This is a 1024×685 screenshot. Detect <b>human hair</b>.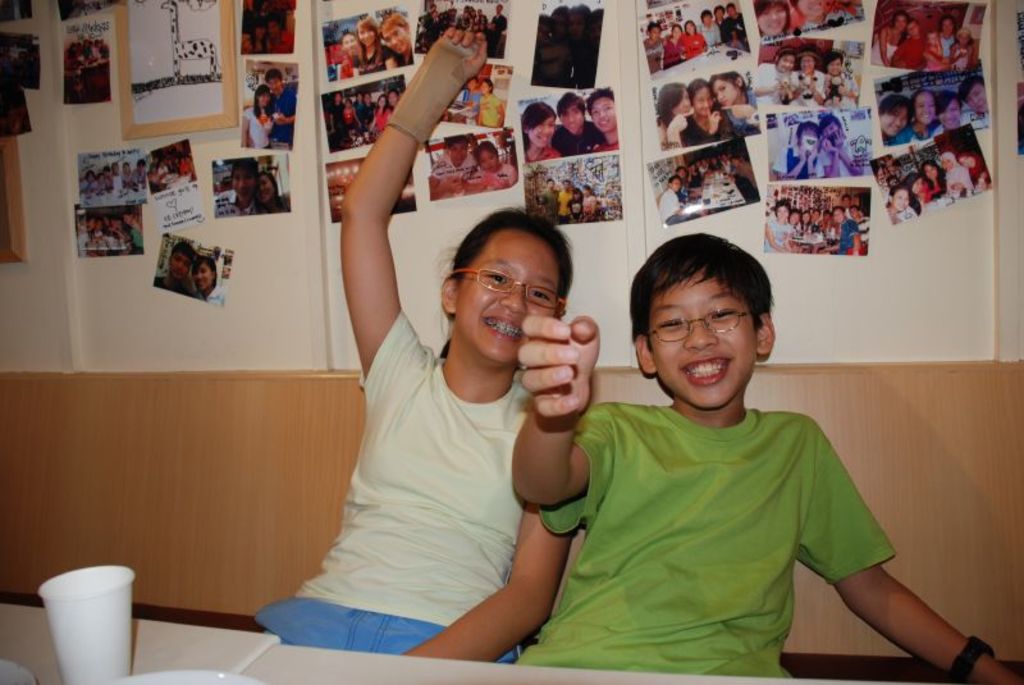
[x1=795, y1=117, x2=818, y2=146].
